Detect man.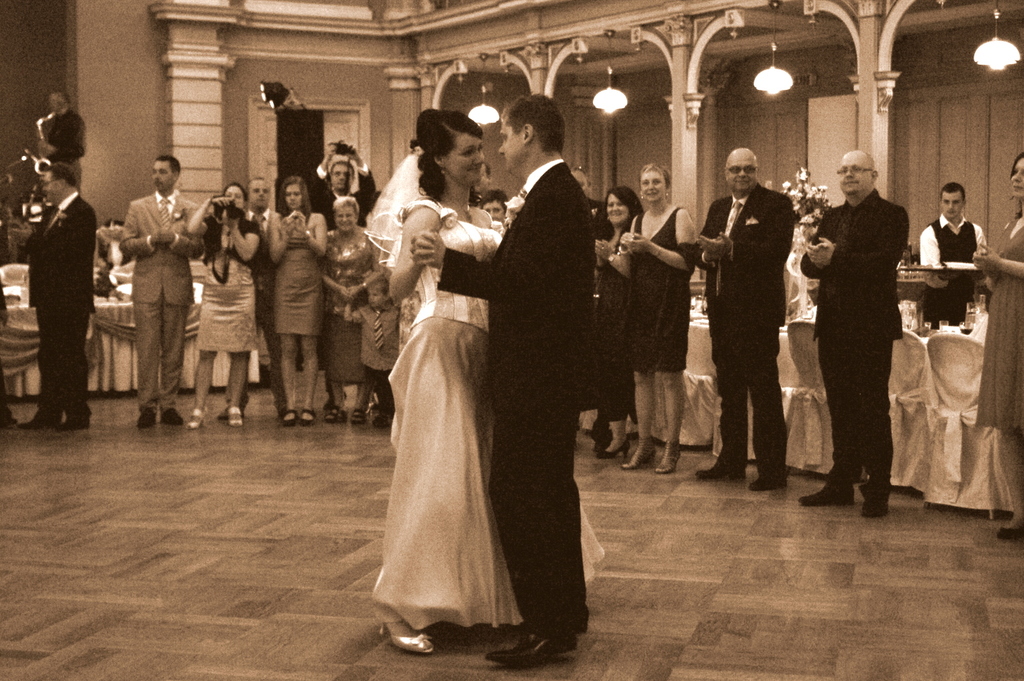
Detected at [left=459, top=84, right=623, bottom=655].
